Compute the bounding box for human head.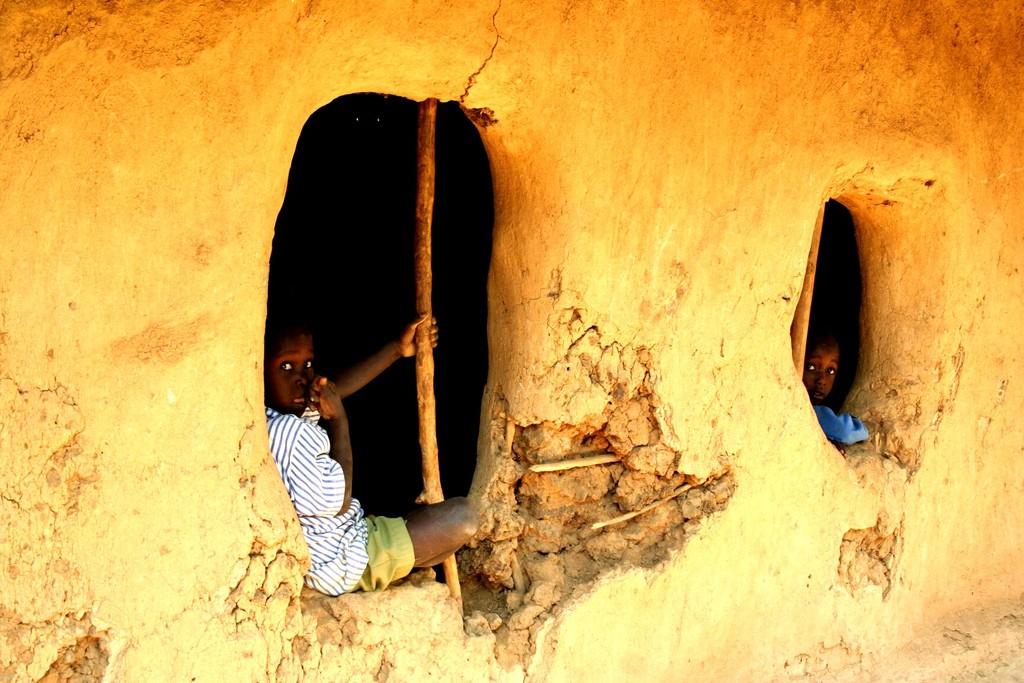
[794, 336, 845, 407].
